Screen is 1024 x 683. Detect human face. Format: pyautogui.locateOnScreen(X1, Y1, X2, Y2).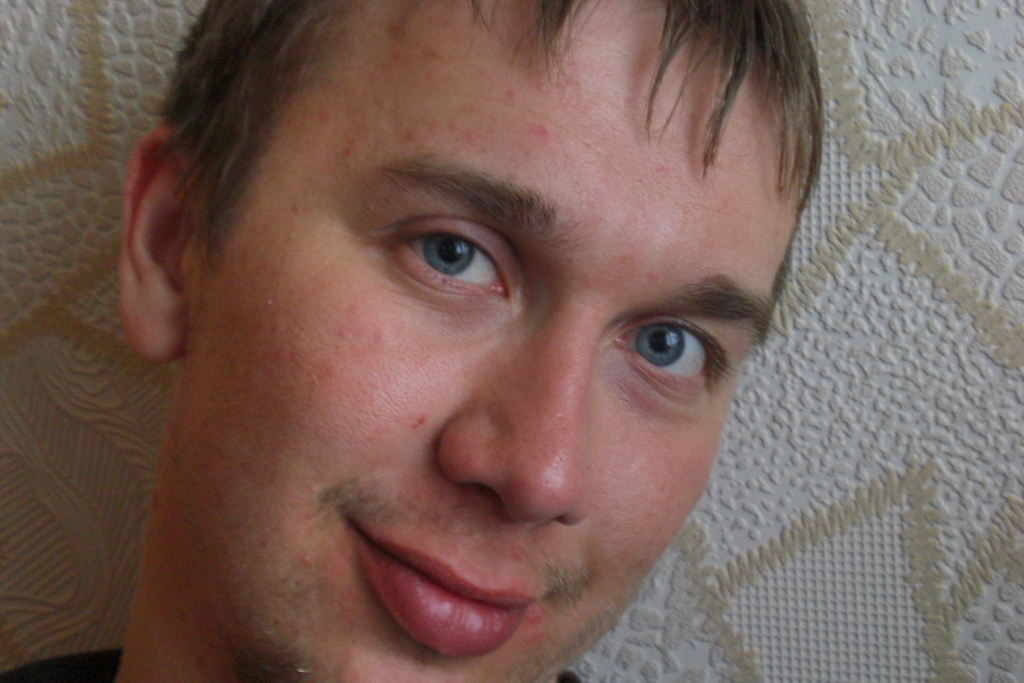
pyautogui.locateOnScreen(153, 0, 801, 682).
